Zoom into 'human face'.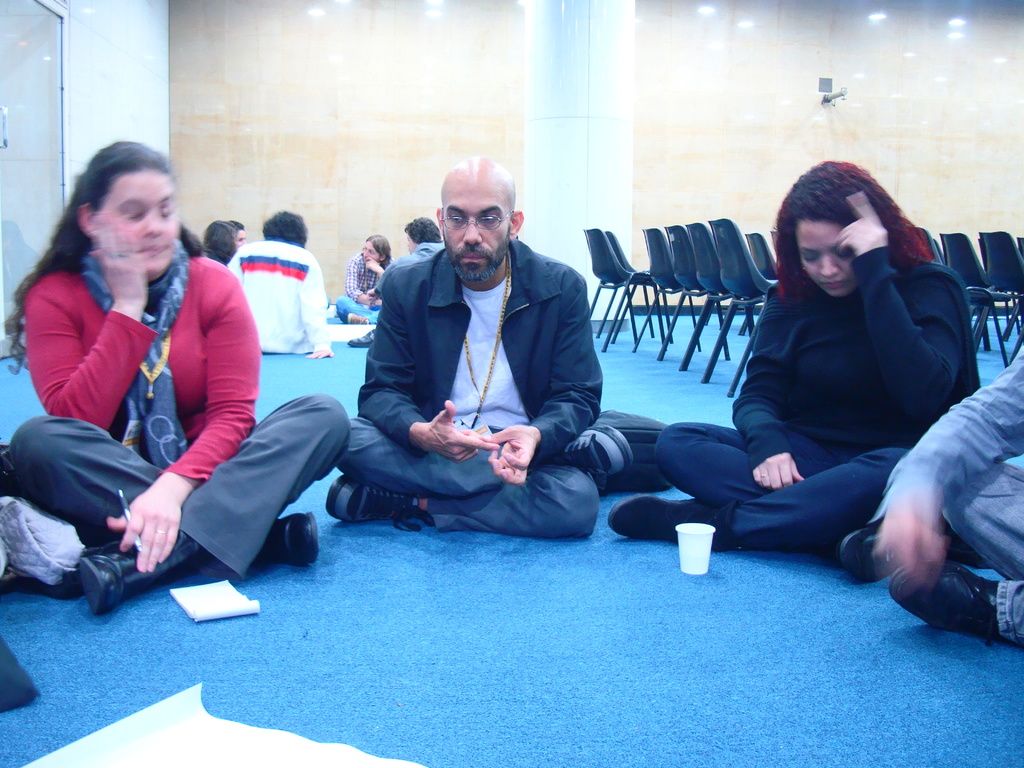
Zoom target: crop(362, 246, 380, 263).
